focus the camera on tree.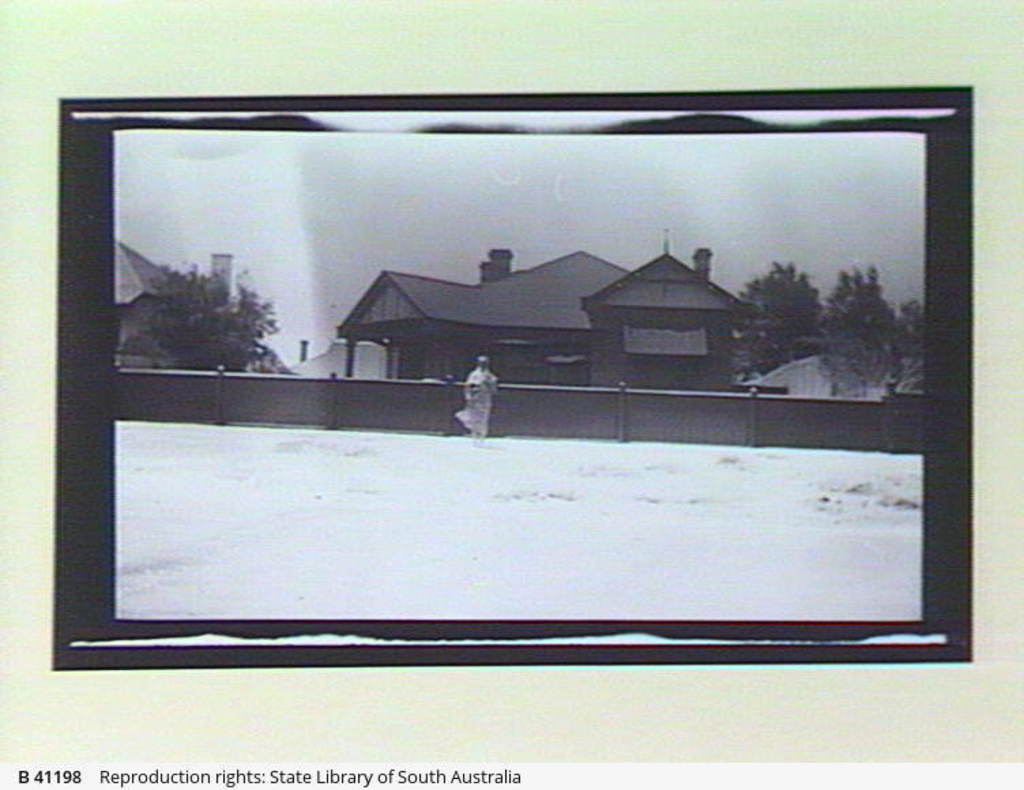
Focus region: (730,256,825,377).
